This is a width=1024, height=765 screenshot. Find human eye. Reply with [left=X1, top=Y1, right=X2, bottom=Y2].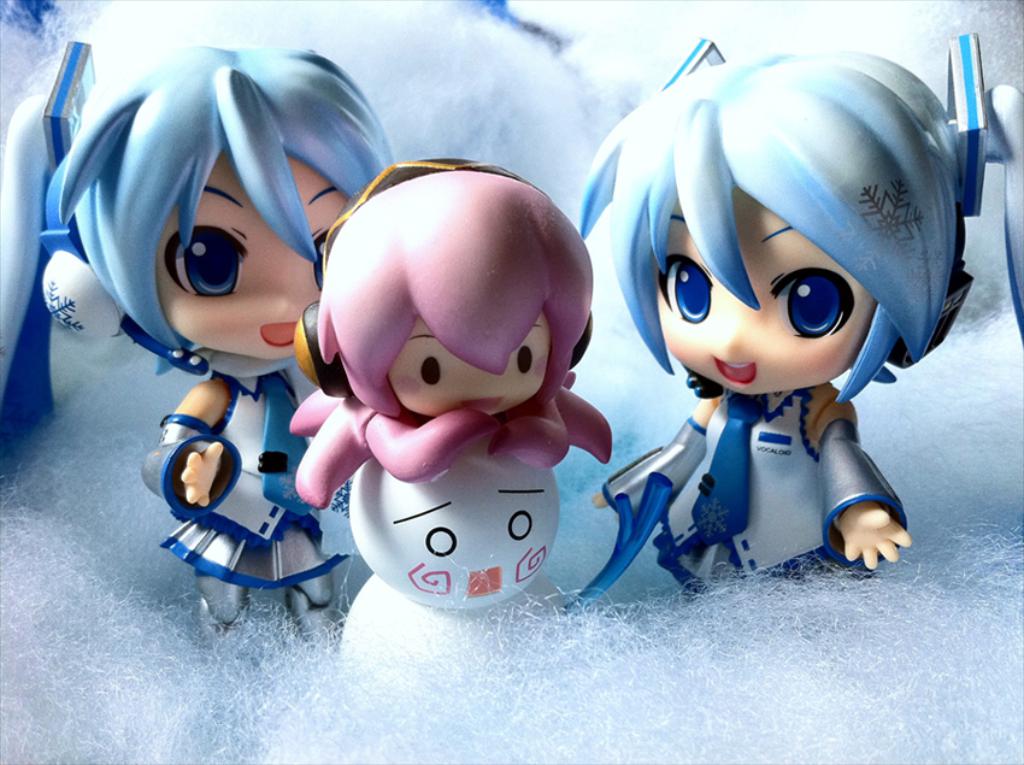
[left=657, top=248, right=716, bottom=325].
